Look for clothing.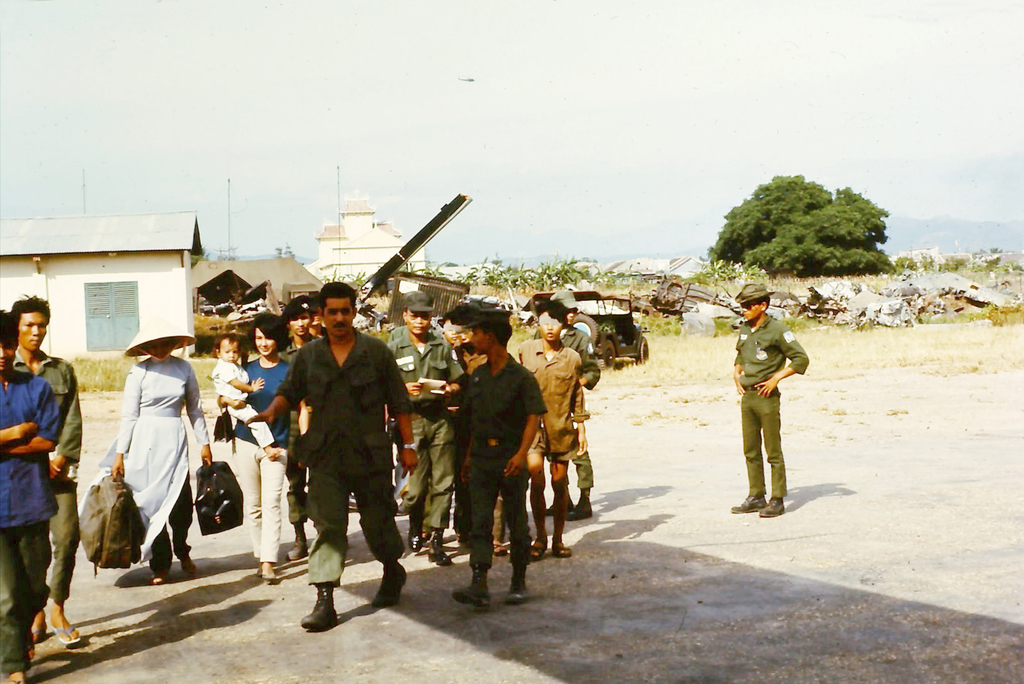
Found: 559,326,600,387.
